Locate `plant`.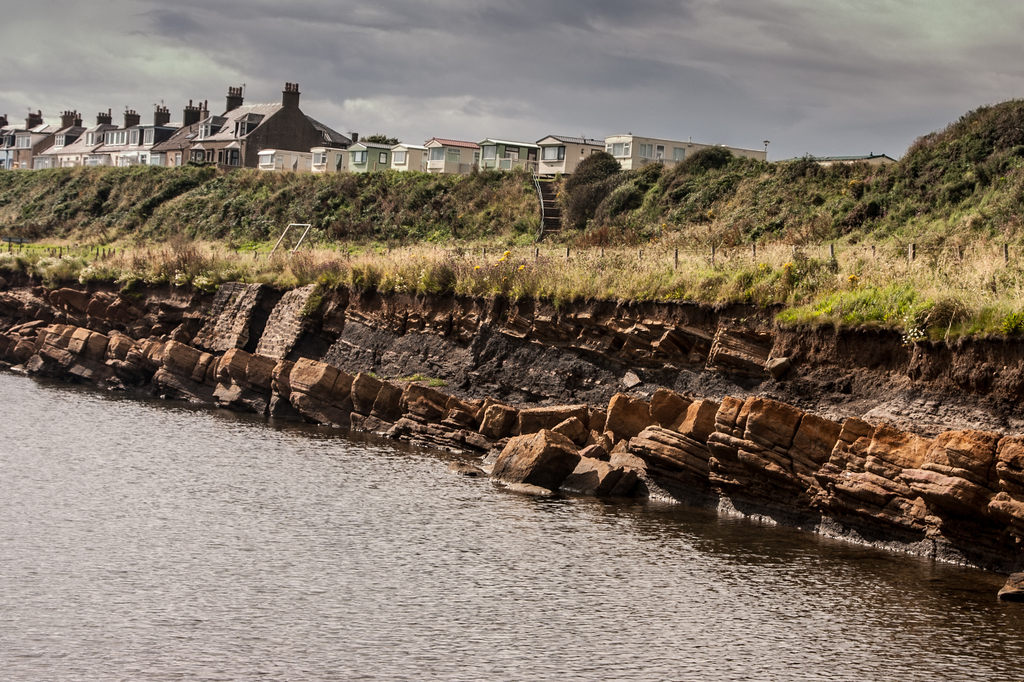
Bounding box: [x1=158, y1=226, x2=229, y2=278].
